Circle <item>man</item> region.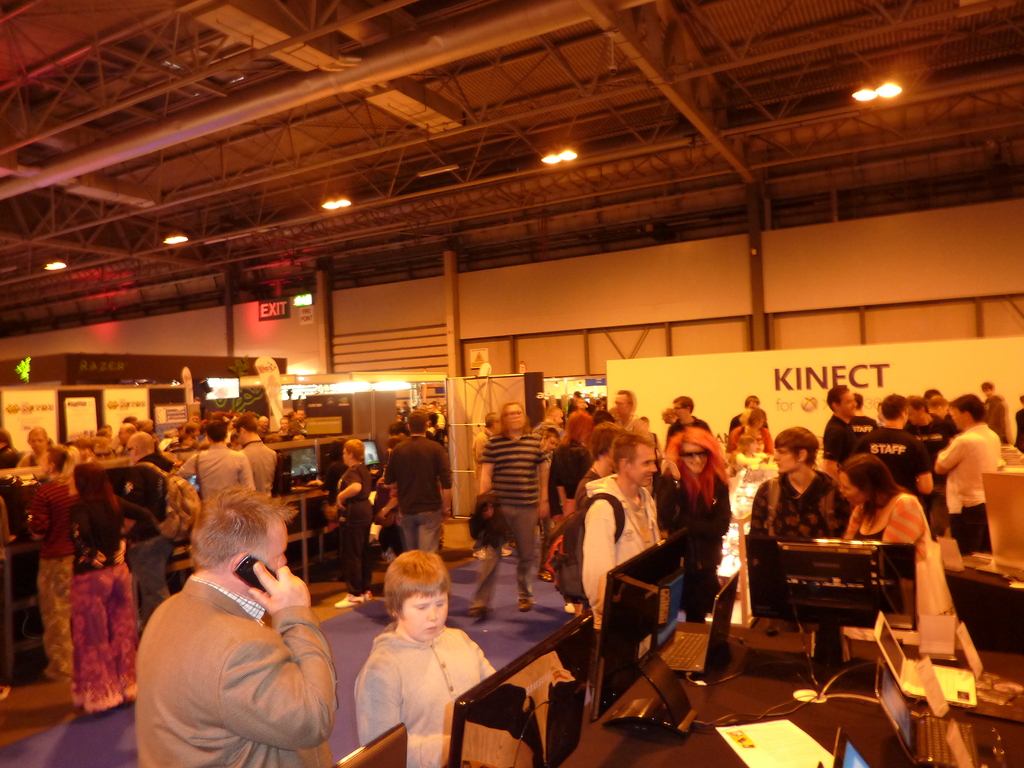
Region: bbox(845, 395, 930, 508).
